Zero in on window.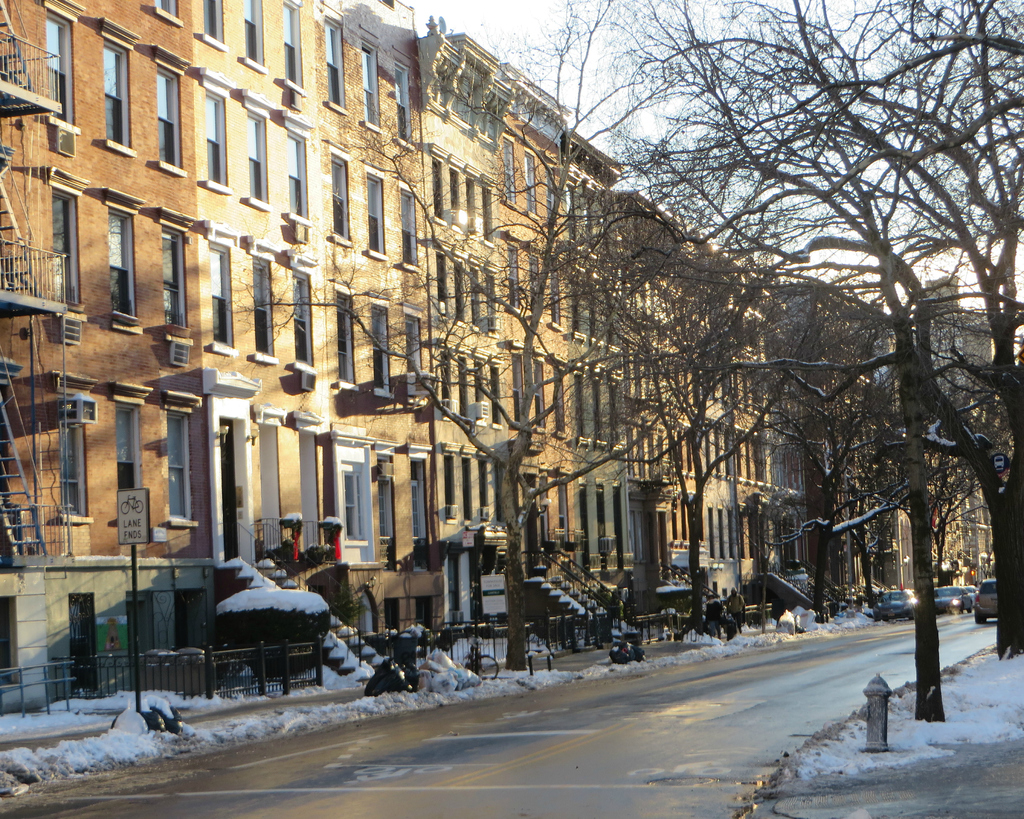
Zeroed in: region(469, 253, 481, 340).
